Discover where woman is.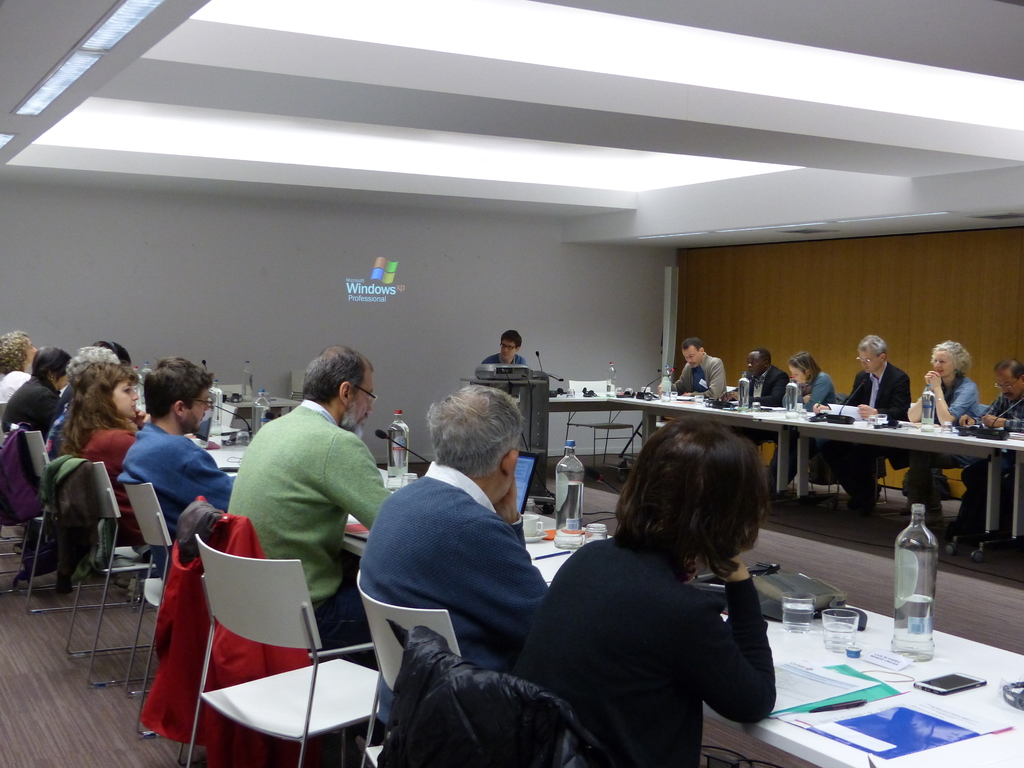
Discovered at bbox=[0, 328, 36, 408].
